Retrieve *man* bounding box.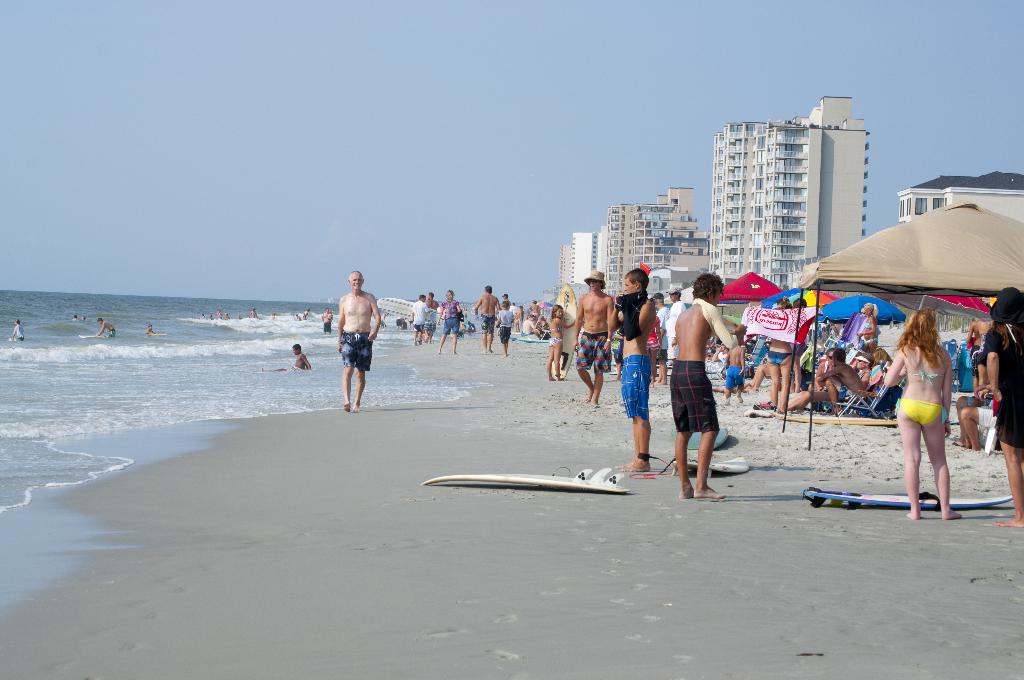
Bounding box: BBox(572, 267, 612, 406).
